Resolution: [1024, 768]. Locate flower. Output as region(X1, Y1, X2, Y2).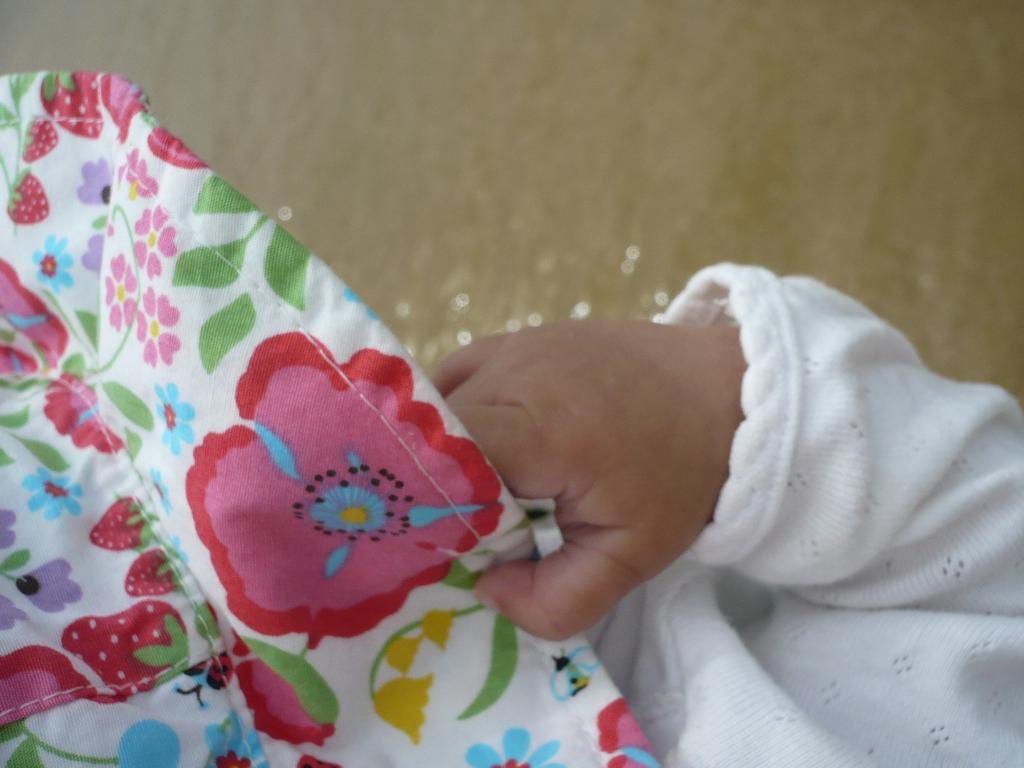
region(80, 230, 106, 278).
